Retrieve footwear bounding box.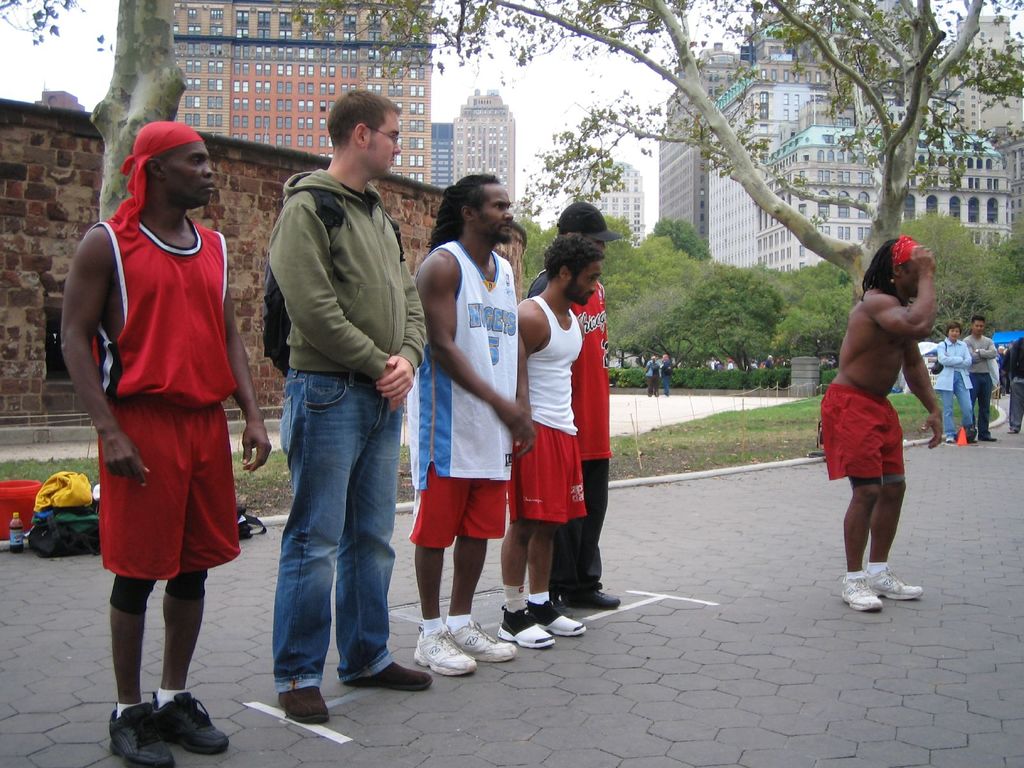
Bounding box: crop(449, 615, 520, 664).
